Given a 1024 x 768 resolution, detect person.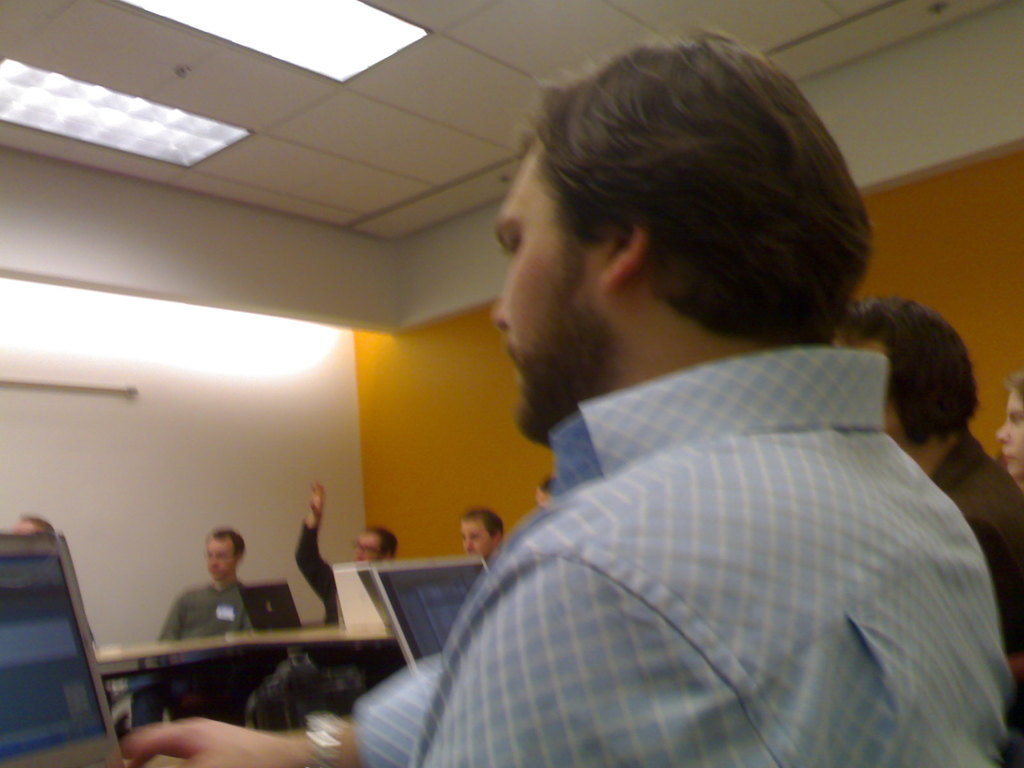
select_region(156, 531, 244, 723).
